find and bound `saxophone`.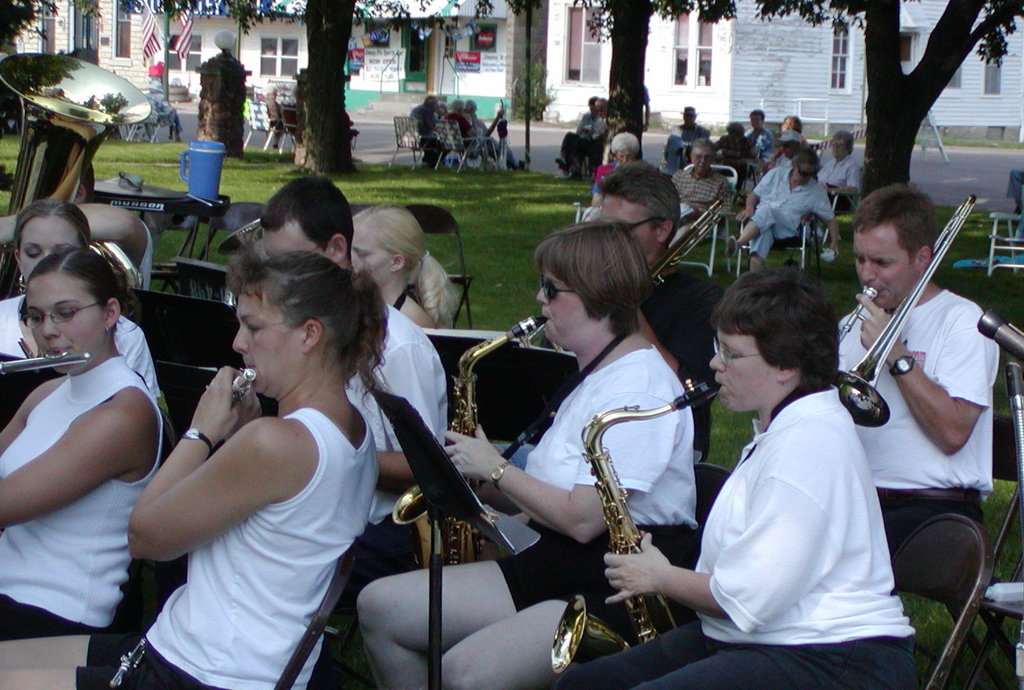
Bound: [left=390, top=310, right=551, bottom=574].
